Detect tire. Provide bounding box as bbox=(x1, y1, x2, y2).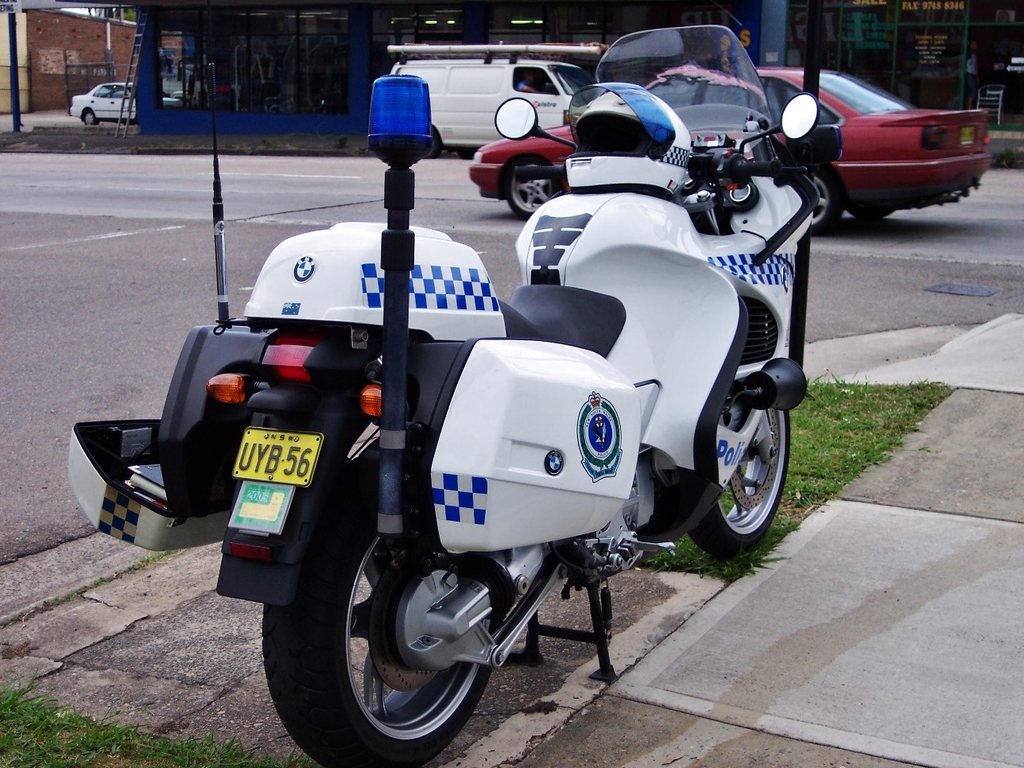
bbox=(812, 168, 843, 235).
